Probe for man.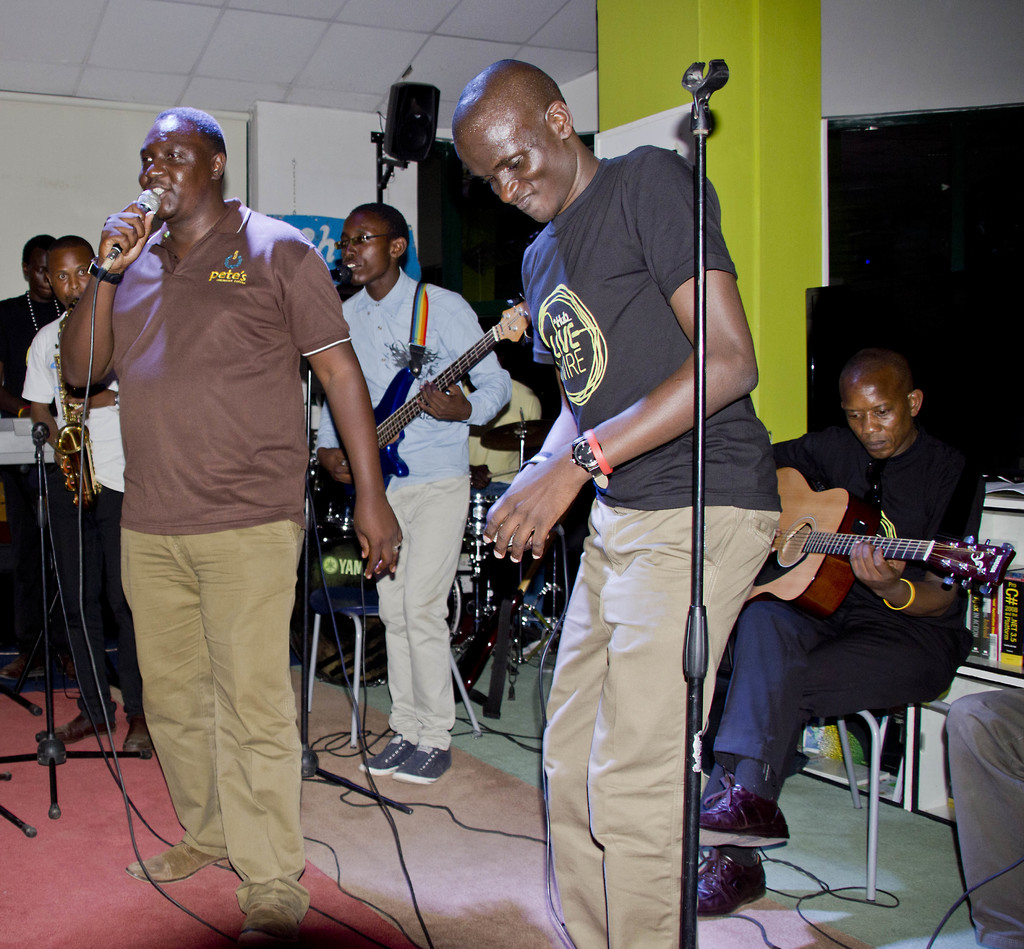
Probe result: 693,349,1015,925.
